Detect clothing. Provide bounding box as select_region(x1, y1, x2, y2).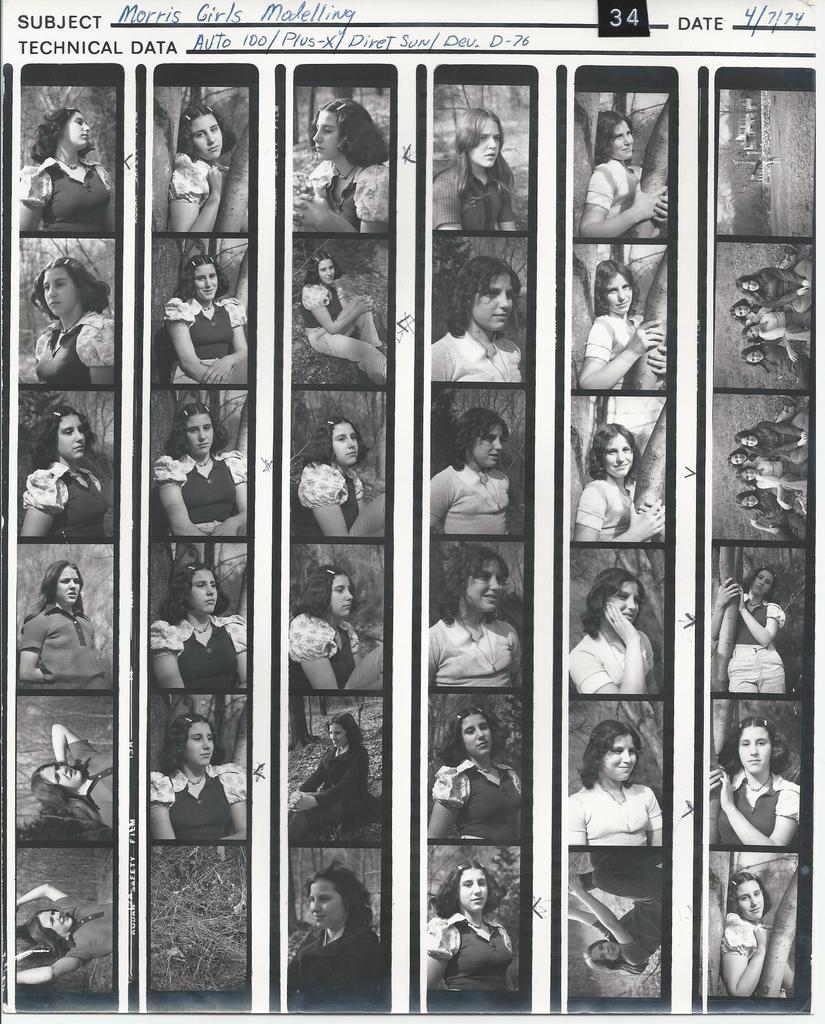
select_region(589, 160, 660, 232).
